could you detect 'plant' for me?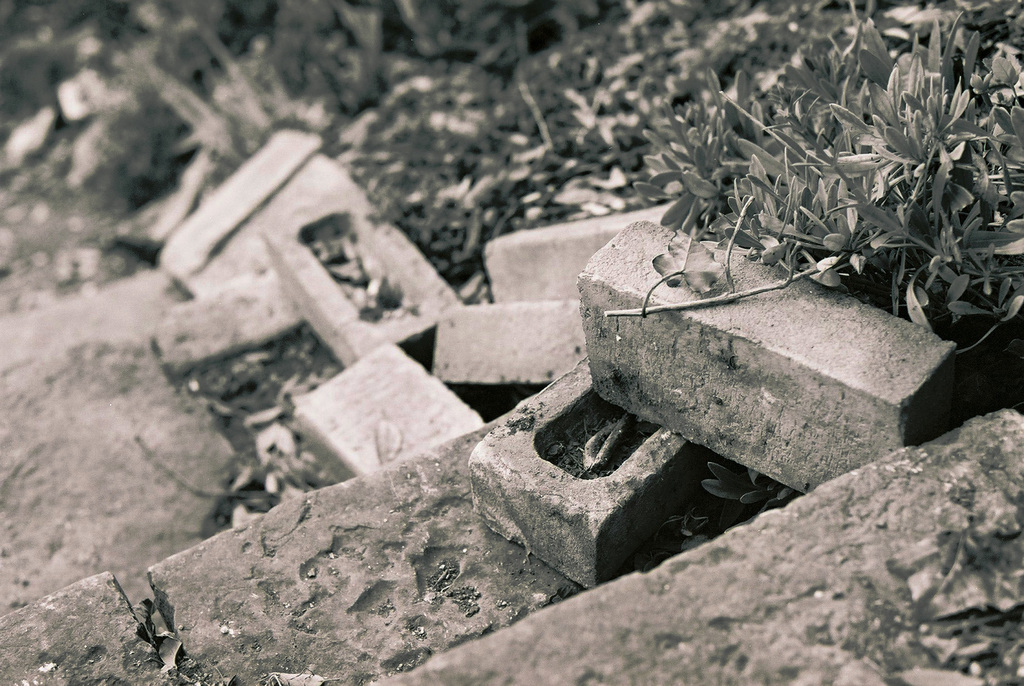
Detection result: bbox=[661, 442, 799, 566].
